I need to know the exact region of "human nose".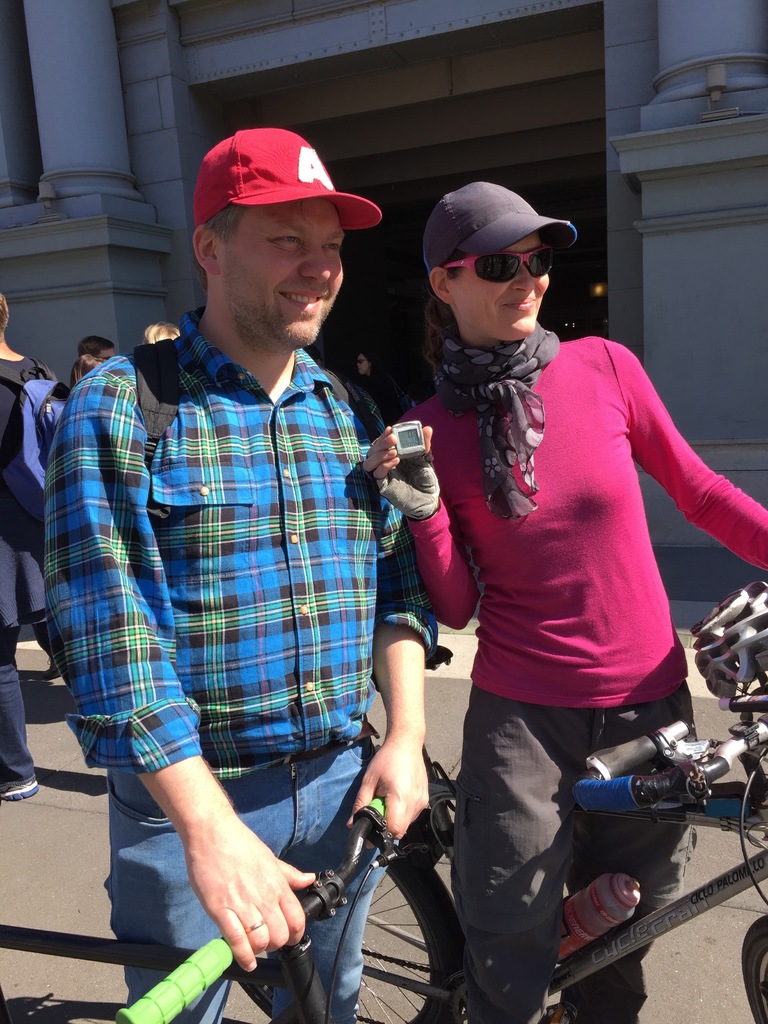
Region: x1=513, y1=271, x2=534, y2=300.
